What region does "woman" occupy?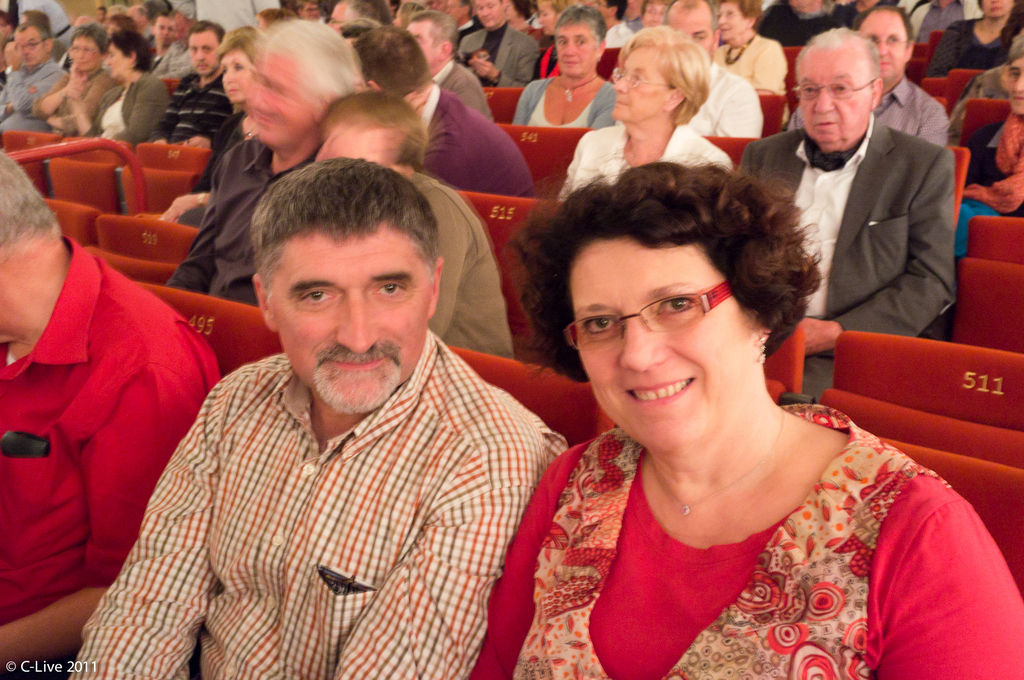
<region>463, 130, 989, 672</region>.
